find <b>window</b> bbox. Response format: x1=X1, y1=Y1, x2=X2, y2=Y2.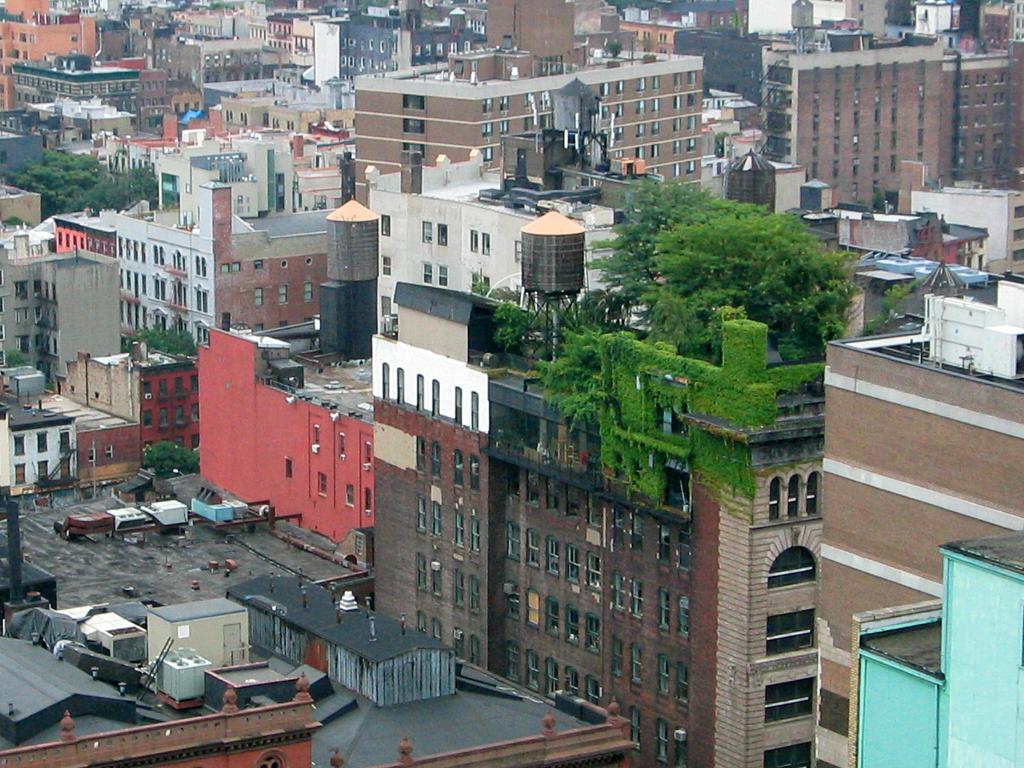
x1=381, y1=362, x2=389, y2=397.
